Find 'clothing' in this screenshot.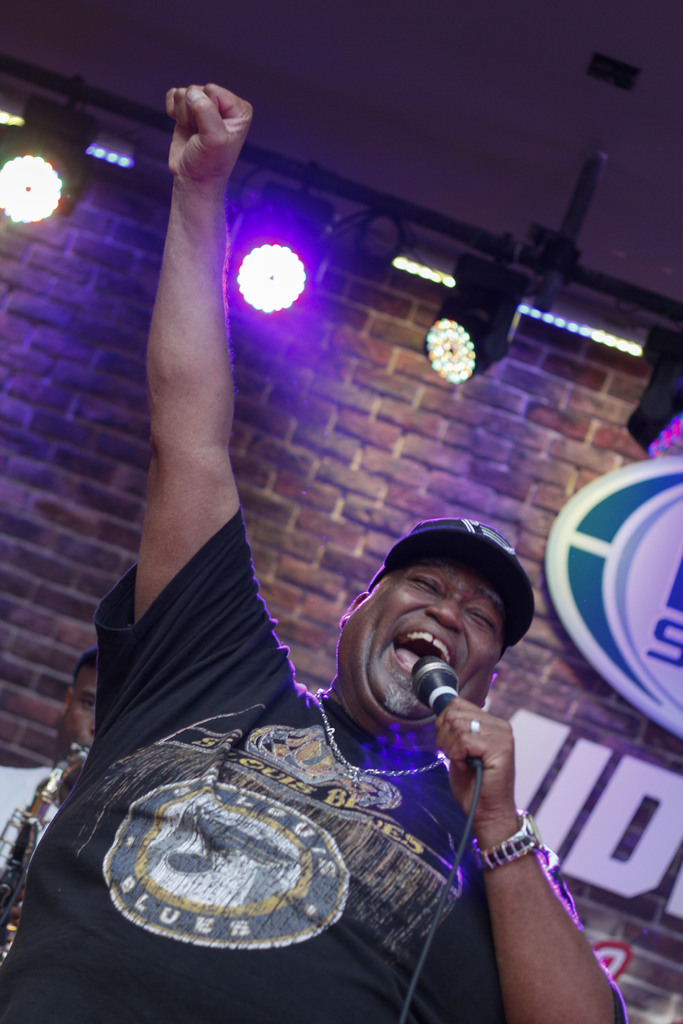
The bounding box for 'clothing' is <box>26,642,547,997</box>.
